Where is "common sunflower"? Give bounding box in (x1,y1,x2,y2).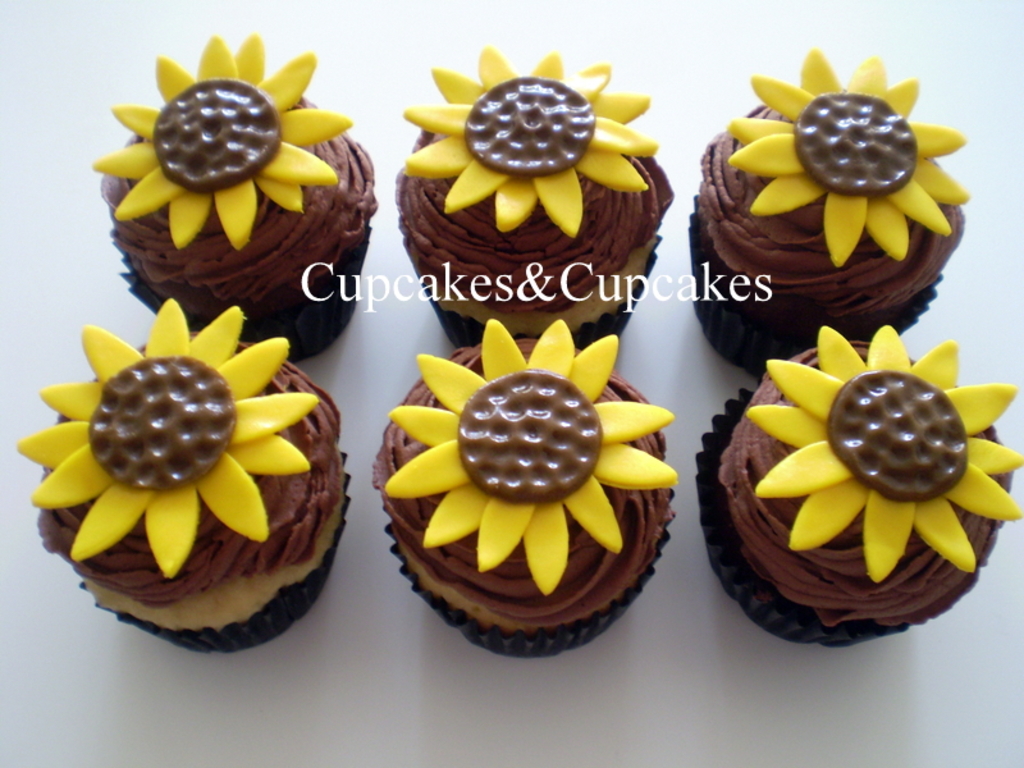
(403,51,658,242).
